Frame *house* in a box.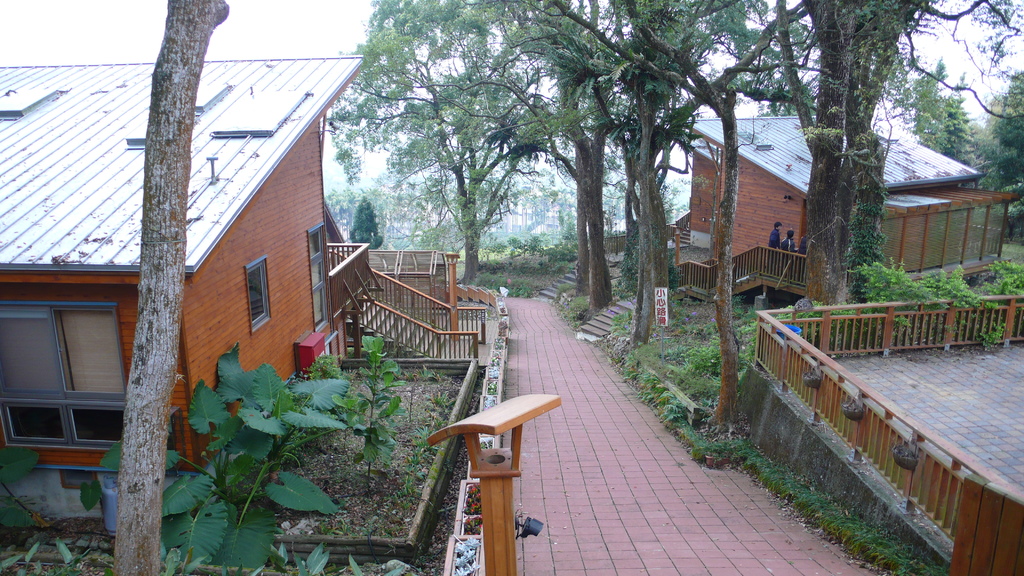
box(550, 113, 1017, 344).
